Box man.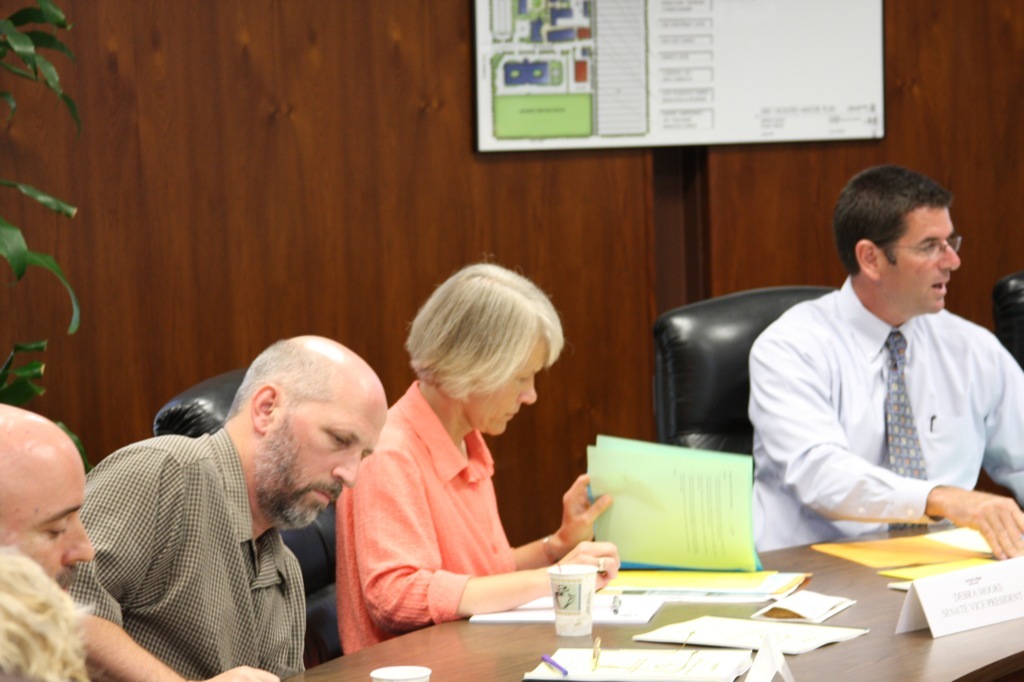
select_region(0, 404, 98, 591).
